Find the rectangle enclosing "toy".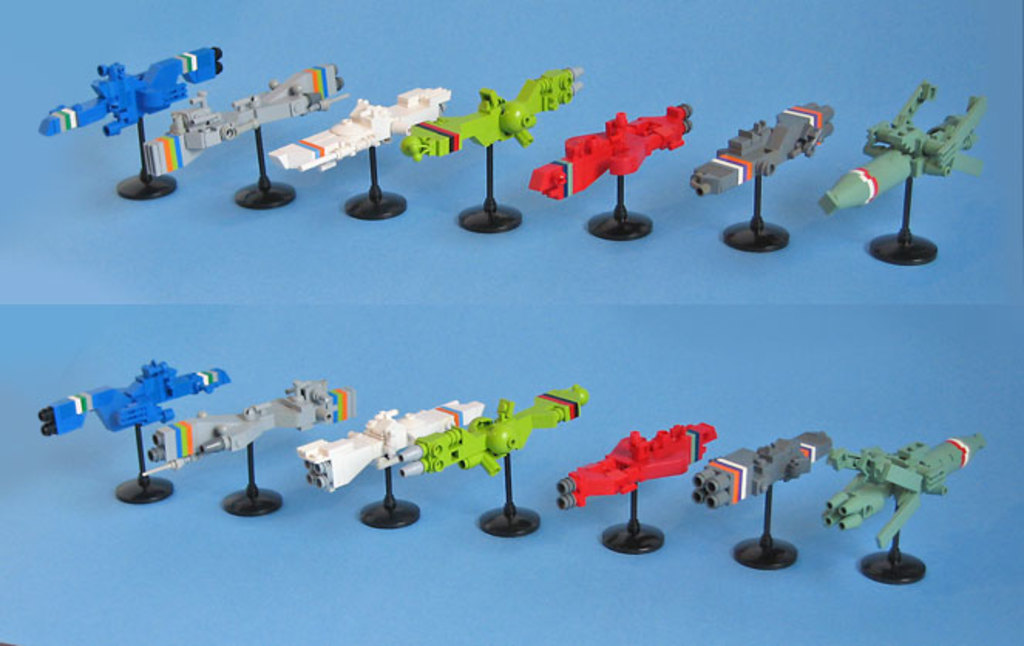
{"x1": 524, "y1": 102, "x2": 681, "y2": 246}.
